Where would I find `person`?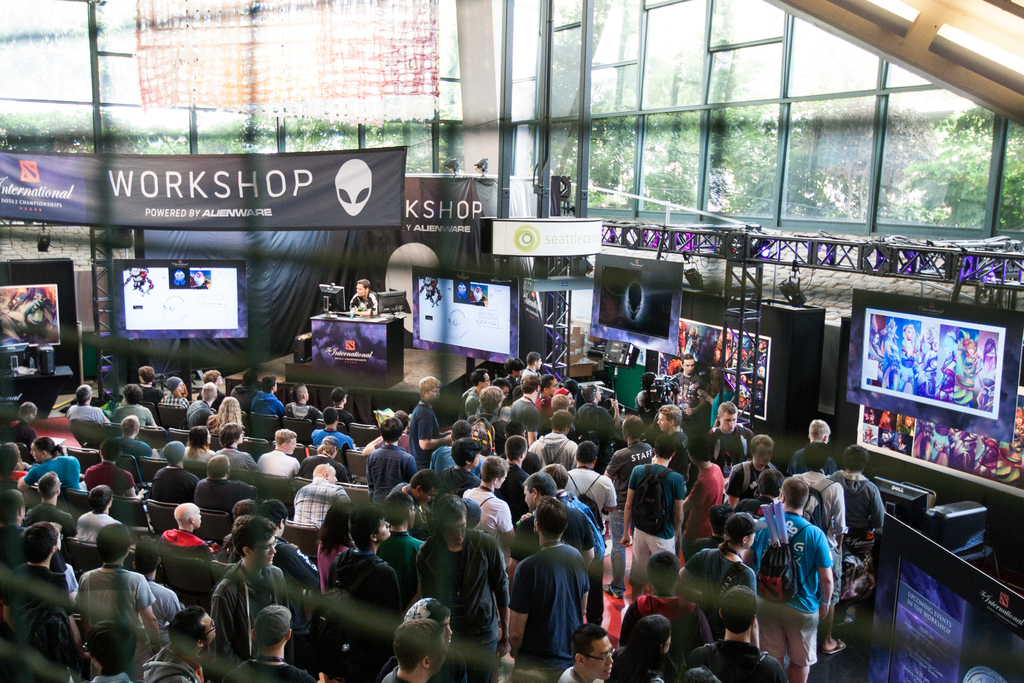
At BBox(135, 608, 216, 682).
